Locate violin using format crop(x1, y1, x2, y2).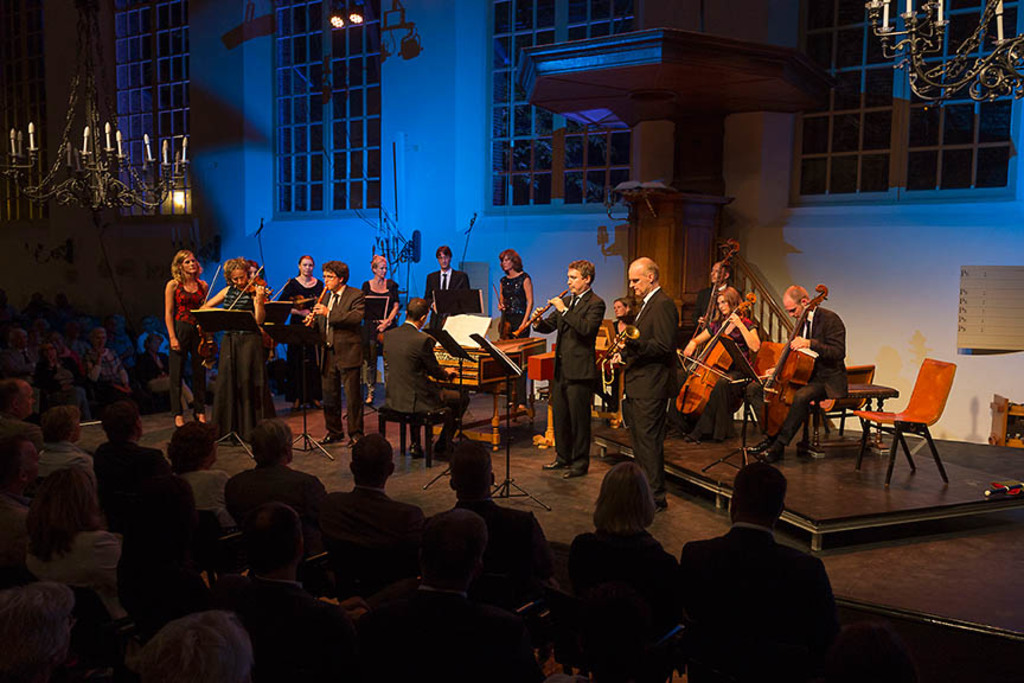
crop(287, 291, 319, 327).
